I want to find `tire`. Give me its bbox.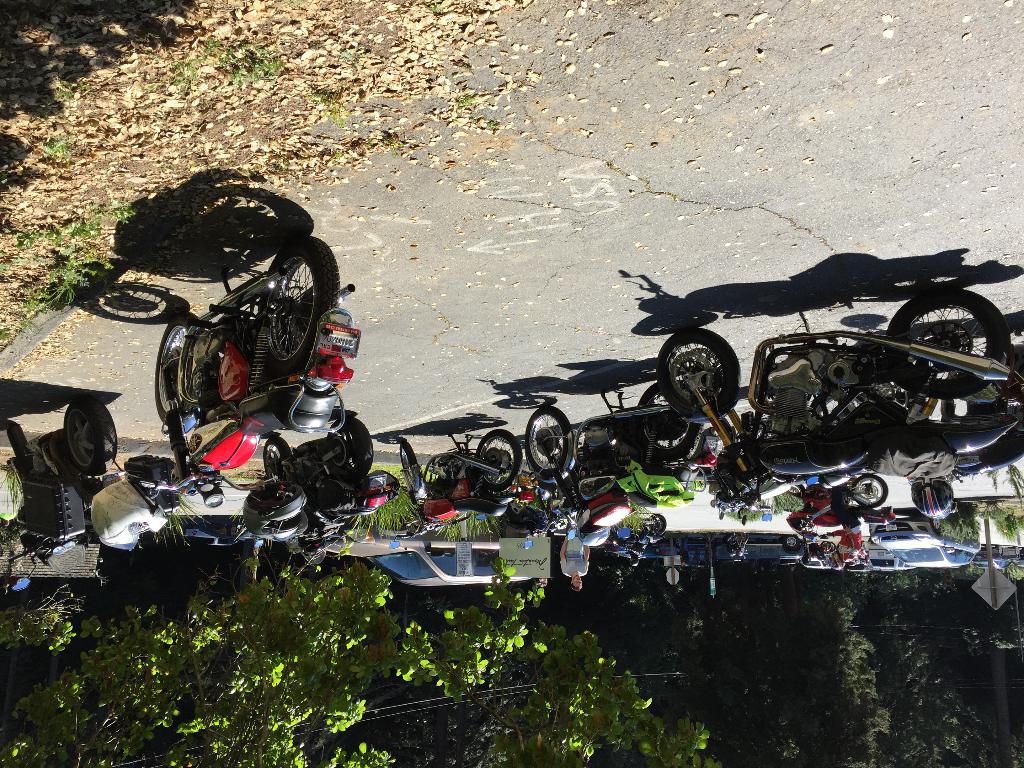
<bbox>925, 518, 948, 538</bbox>.
